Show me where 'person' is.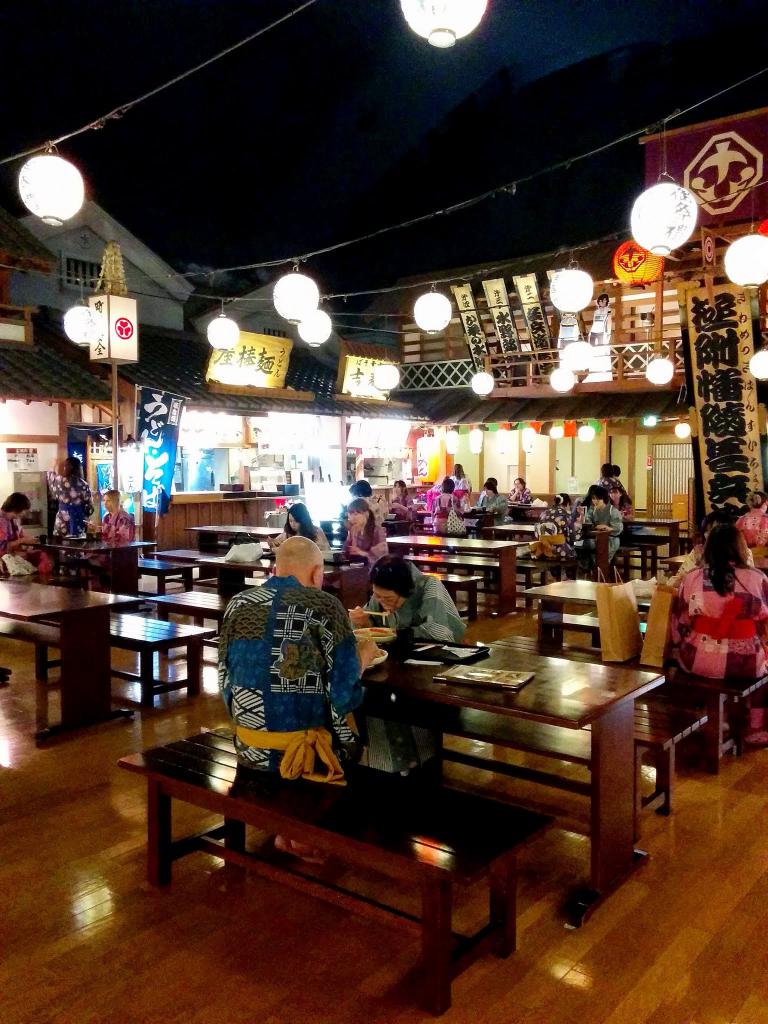
'person' is at {"left": 432, "top": 476, "right": 463, "bottom": 538}.
